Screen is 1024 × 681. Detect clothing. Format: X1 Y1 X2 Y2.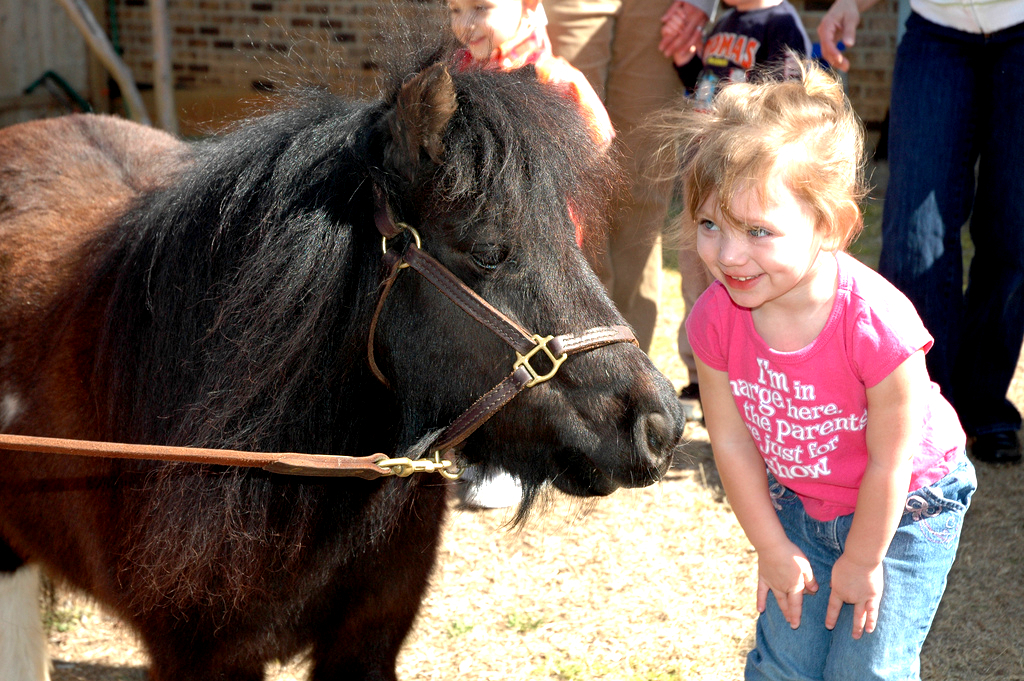
706 217 972 630.
